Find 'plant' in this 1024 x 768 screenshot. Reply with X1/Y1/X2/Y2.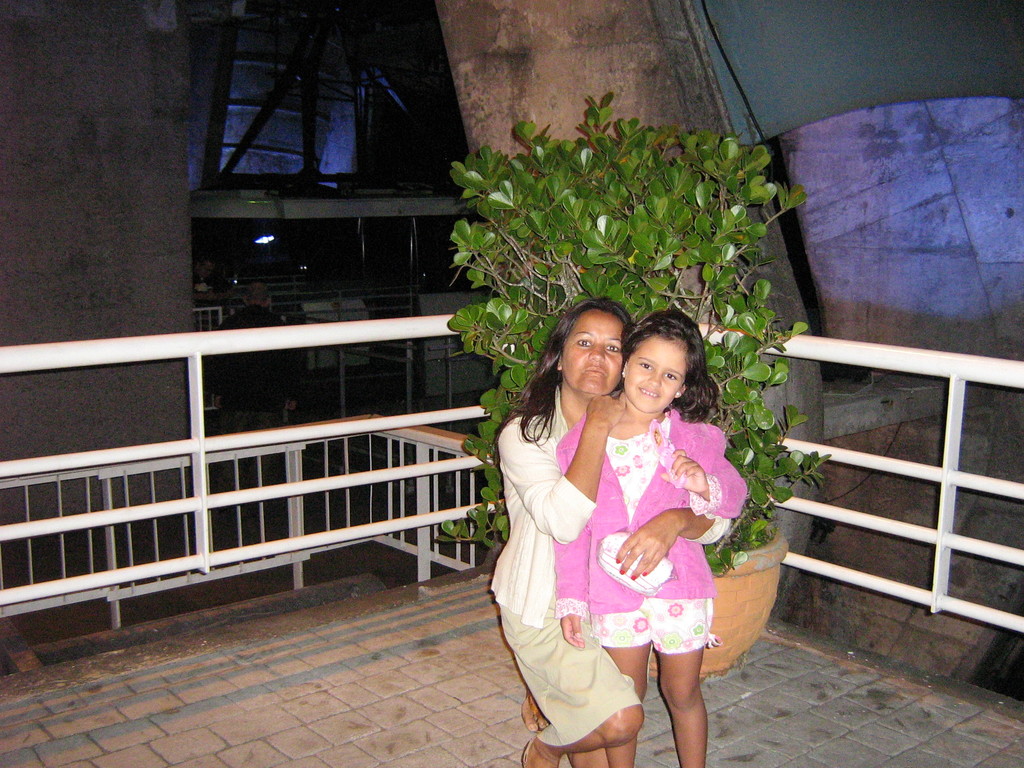
429/146/815/491.
